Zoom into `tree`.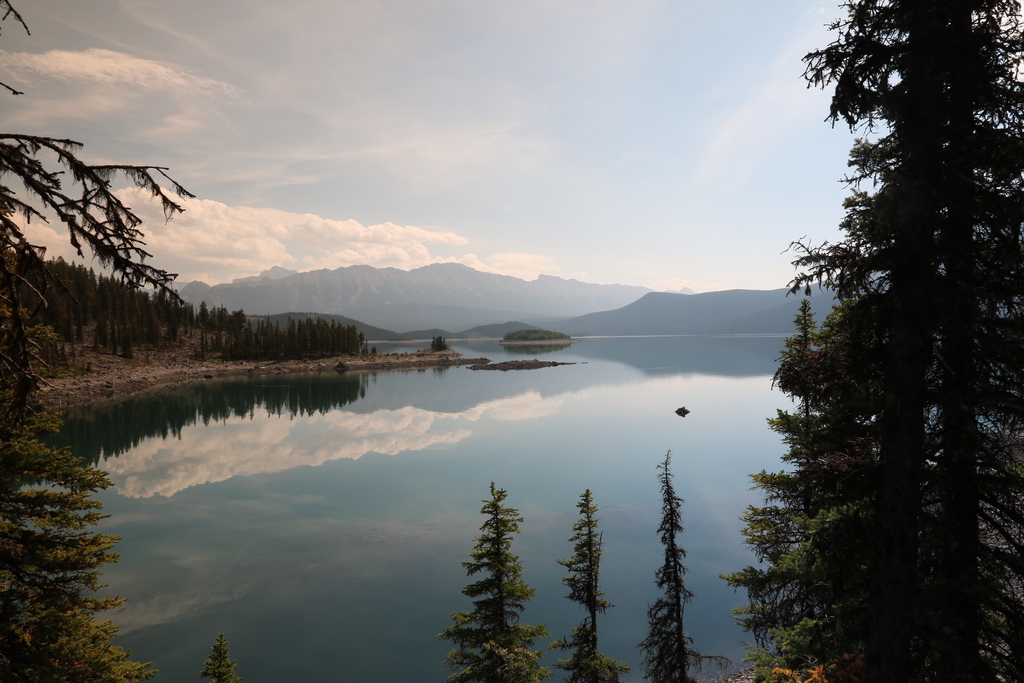
Zoom target: rect(199, 630, 246, 682).
